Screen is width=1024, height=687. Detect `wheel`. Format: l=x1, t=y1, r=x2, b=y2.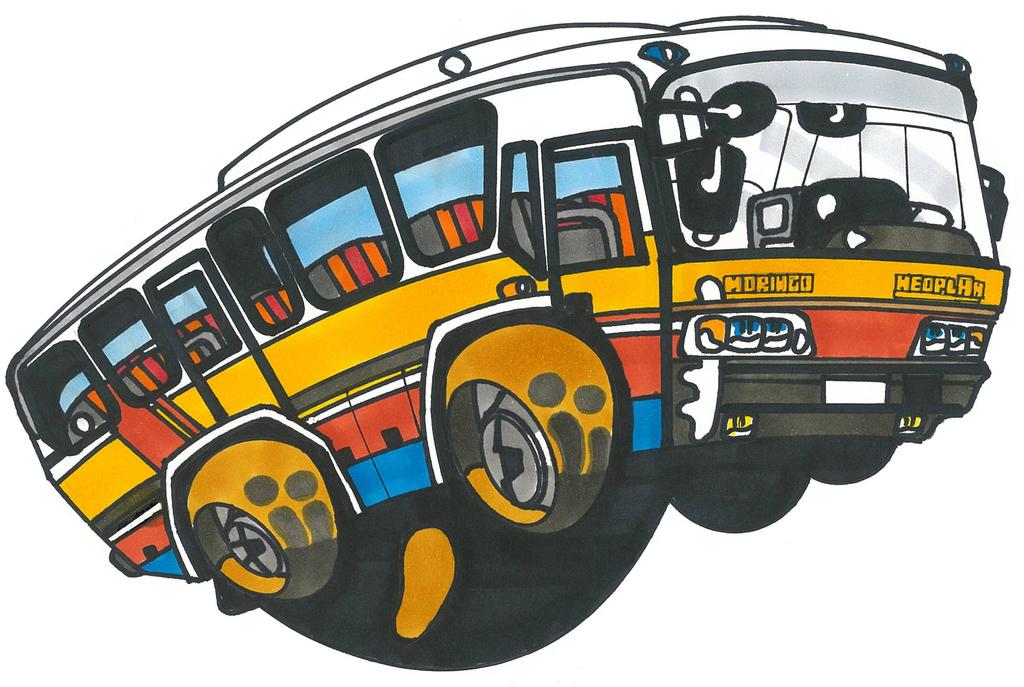
l=198, t=504, r=289, b=596.
